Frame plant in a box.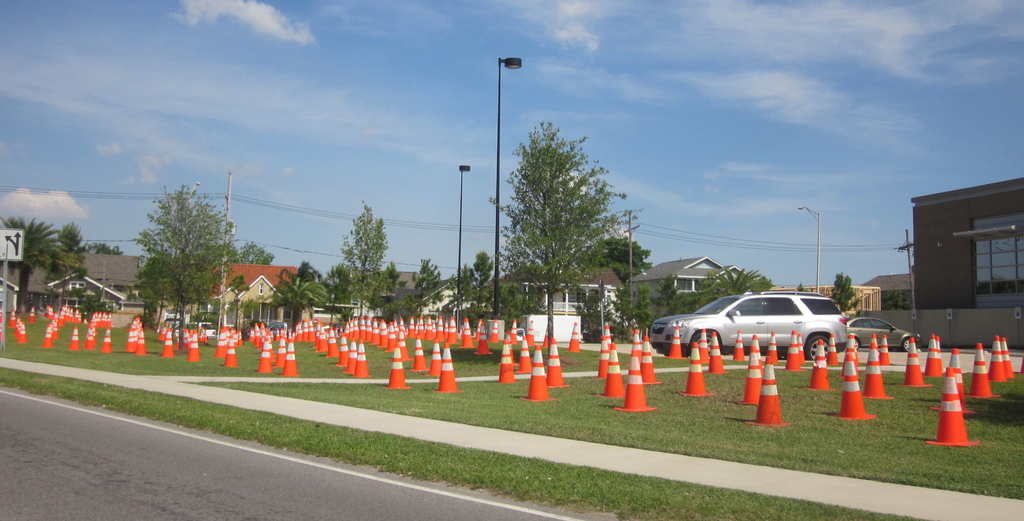
bbox(222, 278, 258, 333).
